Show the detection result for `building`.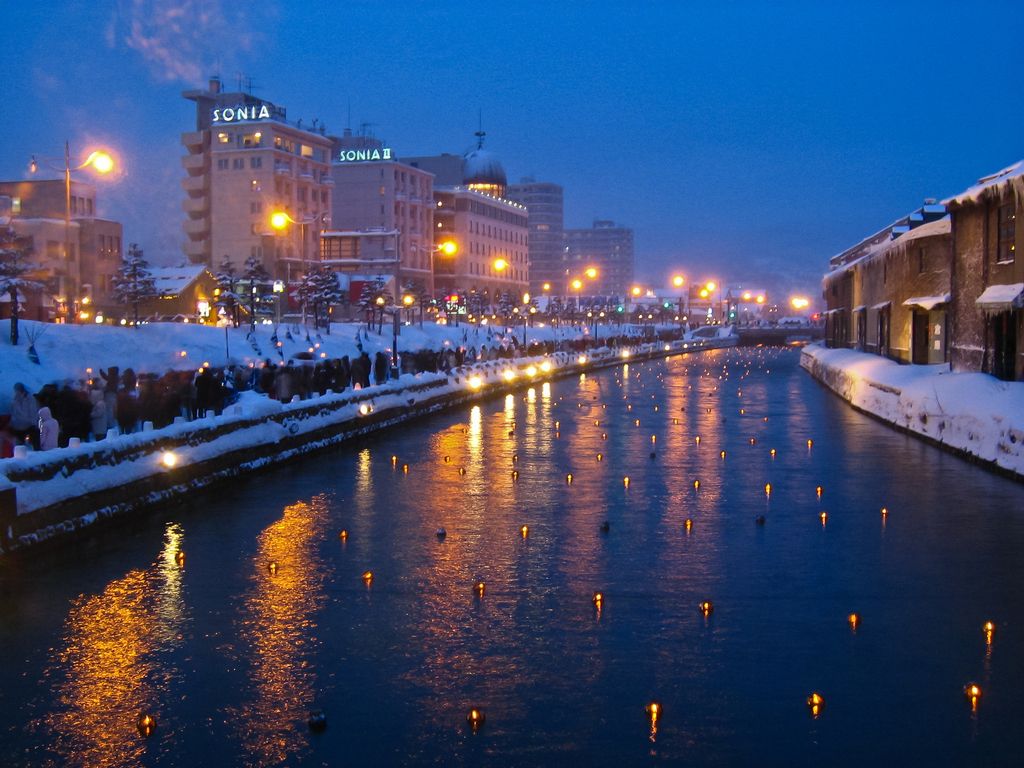
<region>330, 124, 438, 311</region>.
